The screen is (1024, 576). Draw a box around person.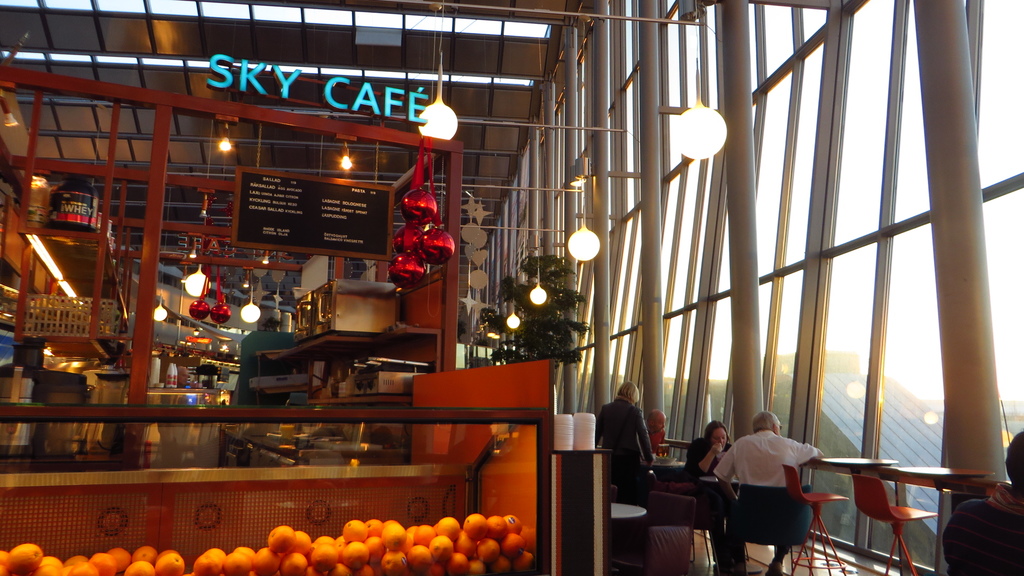
bbox(687, 417, 724, 487).
